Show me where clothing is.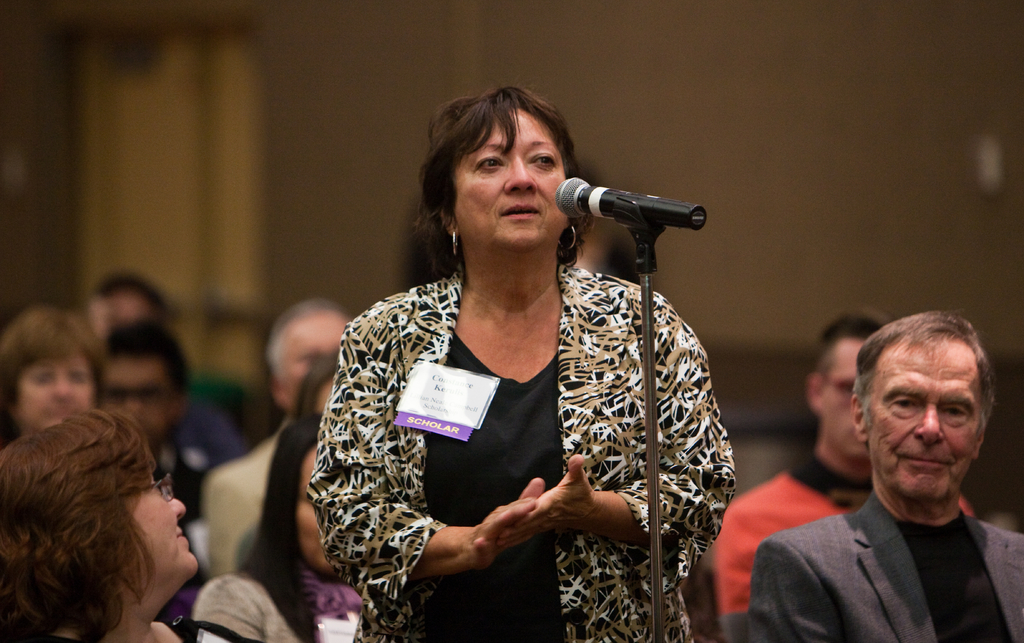
clothing is at locate(720, 476, 975, 638).
